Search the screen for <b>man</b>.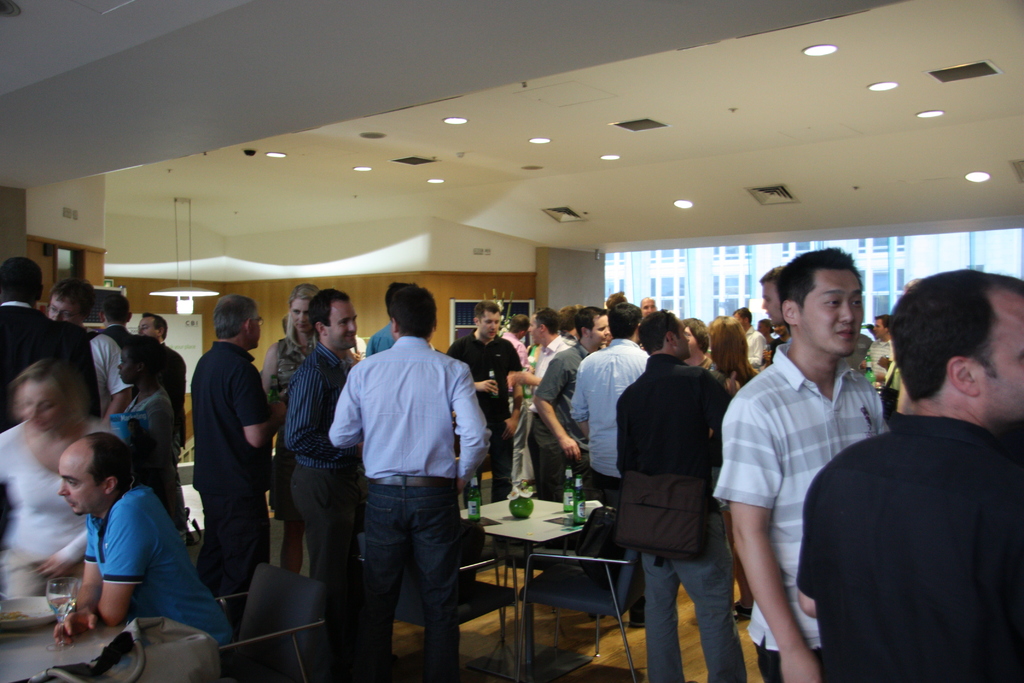
Found at pyautogui.locateOnScreen(575, 300, 657, 495).
